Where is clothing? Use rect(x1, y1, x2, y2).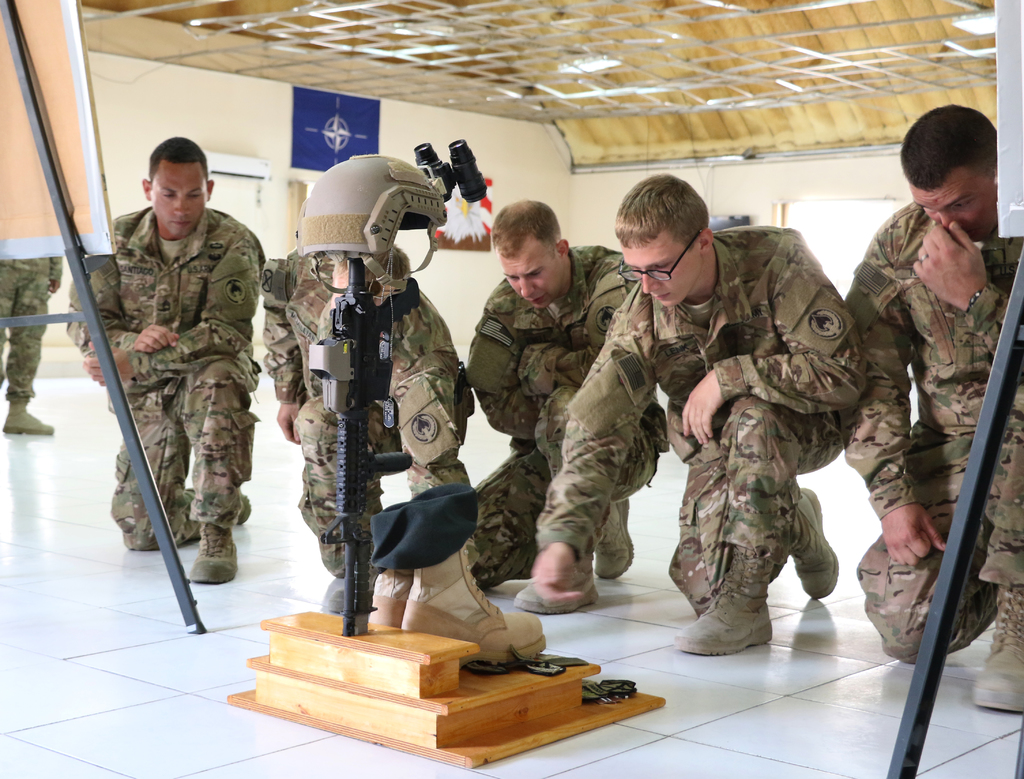
rect(0, 264, 51, 405).
